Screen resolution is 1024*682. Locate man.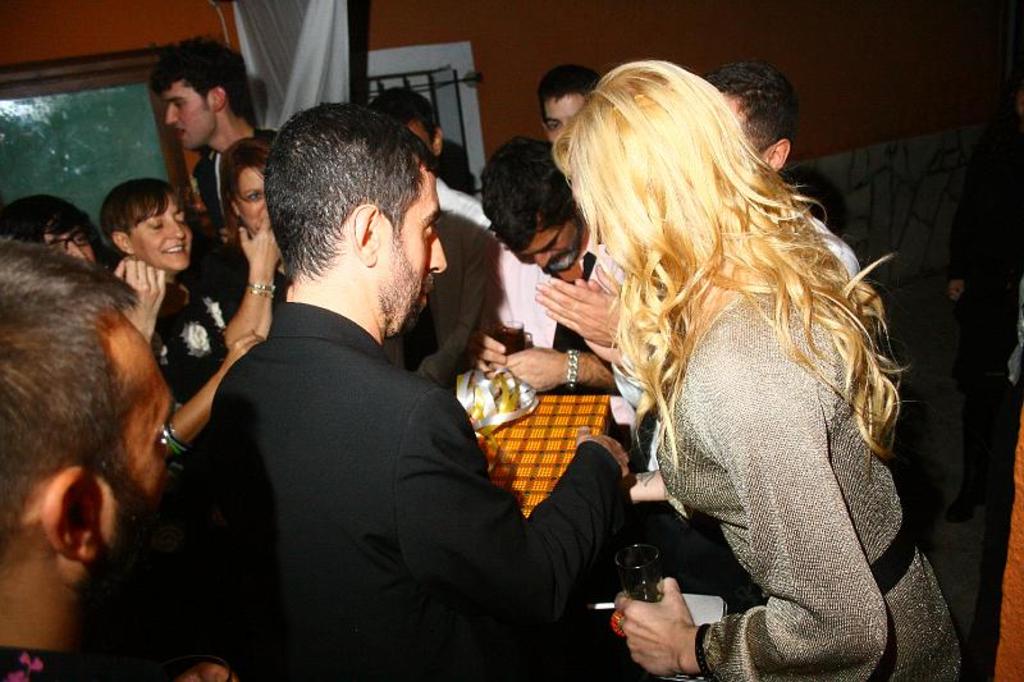
{"left": 150, "top": 32, "right": 282, "bottom": 230}.
